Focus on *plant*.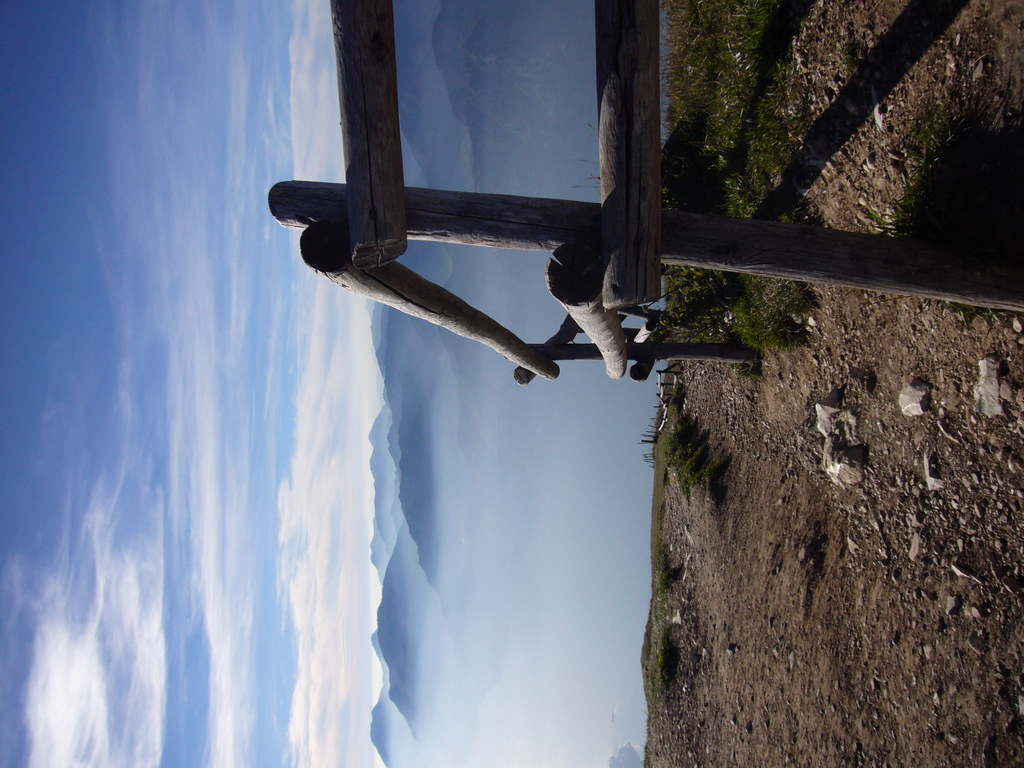
Focused at (left=628, top=543, right=687, bottom=707).
